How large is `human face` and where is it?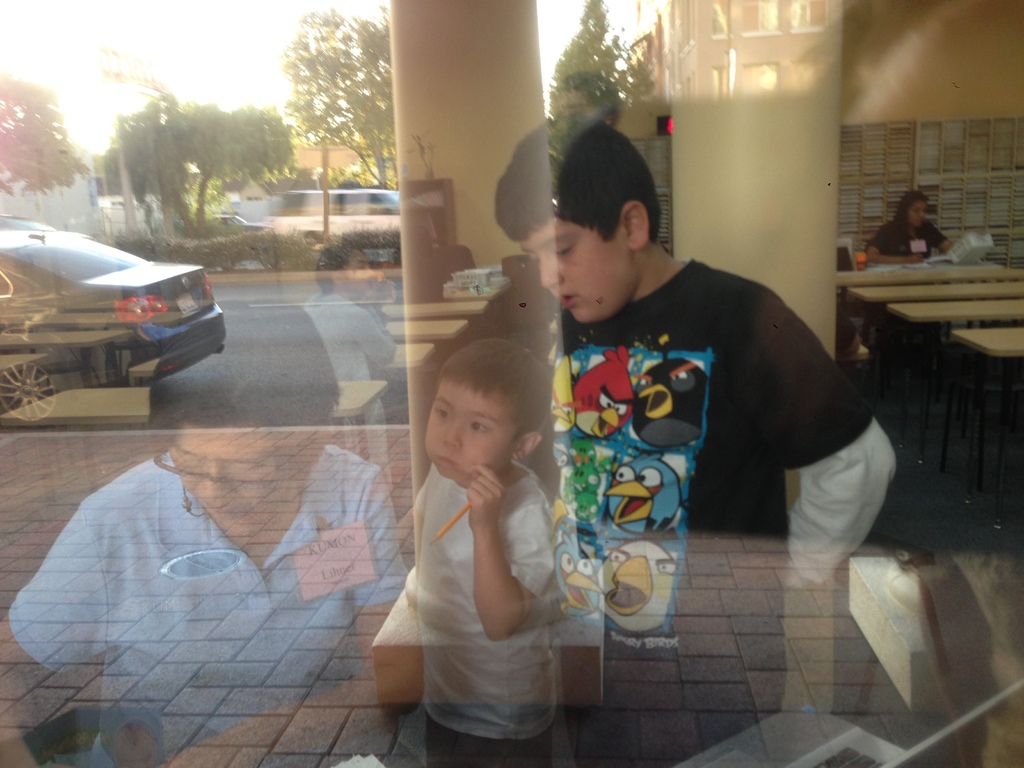
Bounding box: bbox=[152, 410, 312, 537].
